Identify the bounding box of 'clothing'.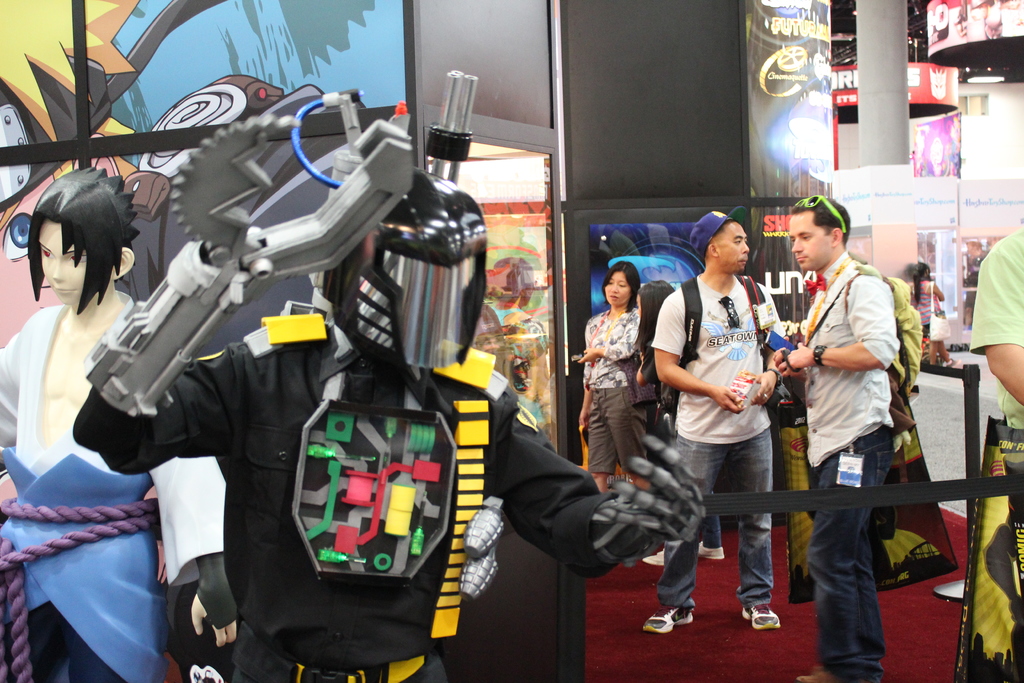
<bbox>587, 301, 646, 493</bbox>.
